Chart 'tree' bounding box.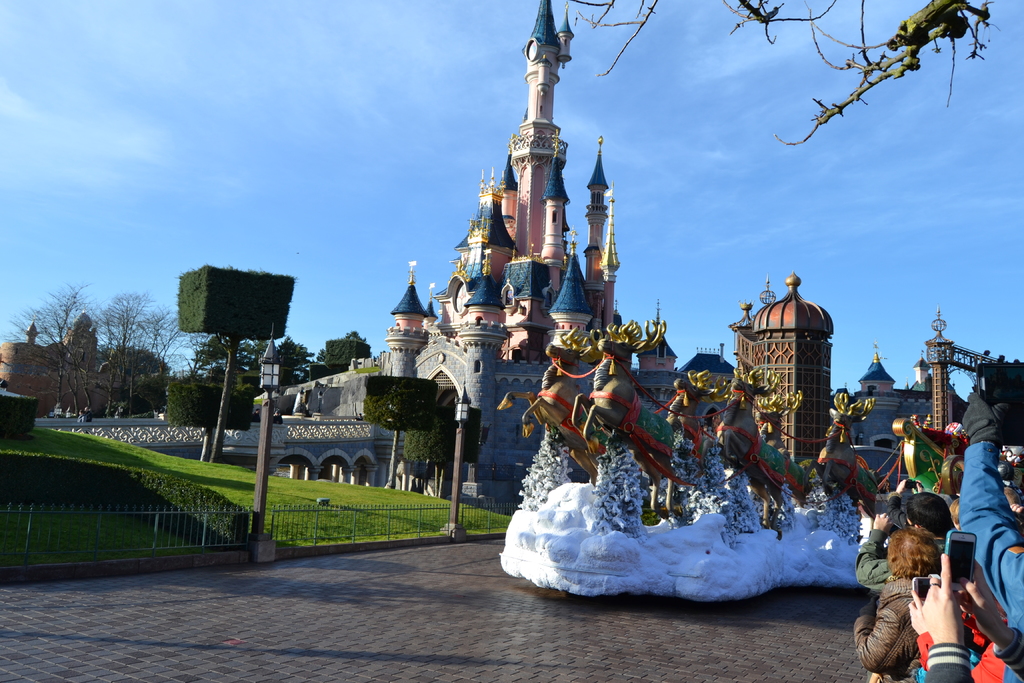
Charted: {"x1": 362, "y1": 372, "x2": 434, "y2": 491}.
